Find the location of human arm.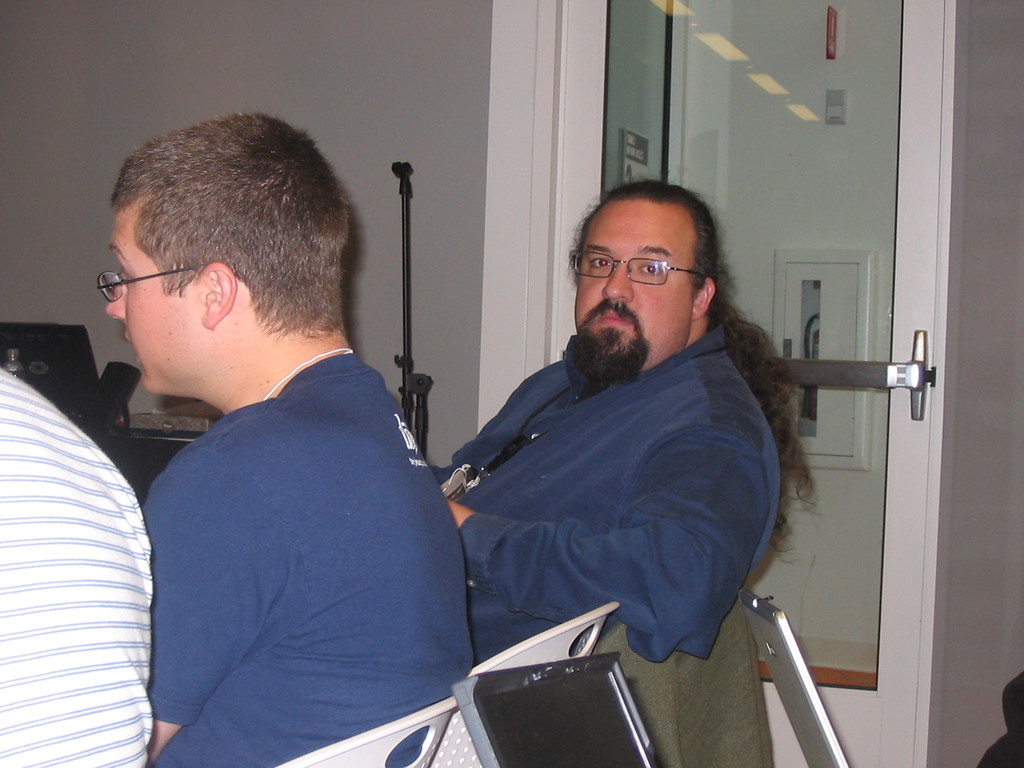
Location: region(128, 431, 278, 767).
